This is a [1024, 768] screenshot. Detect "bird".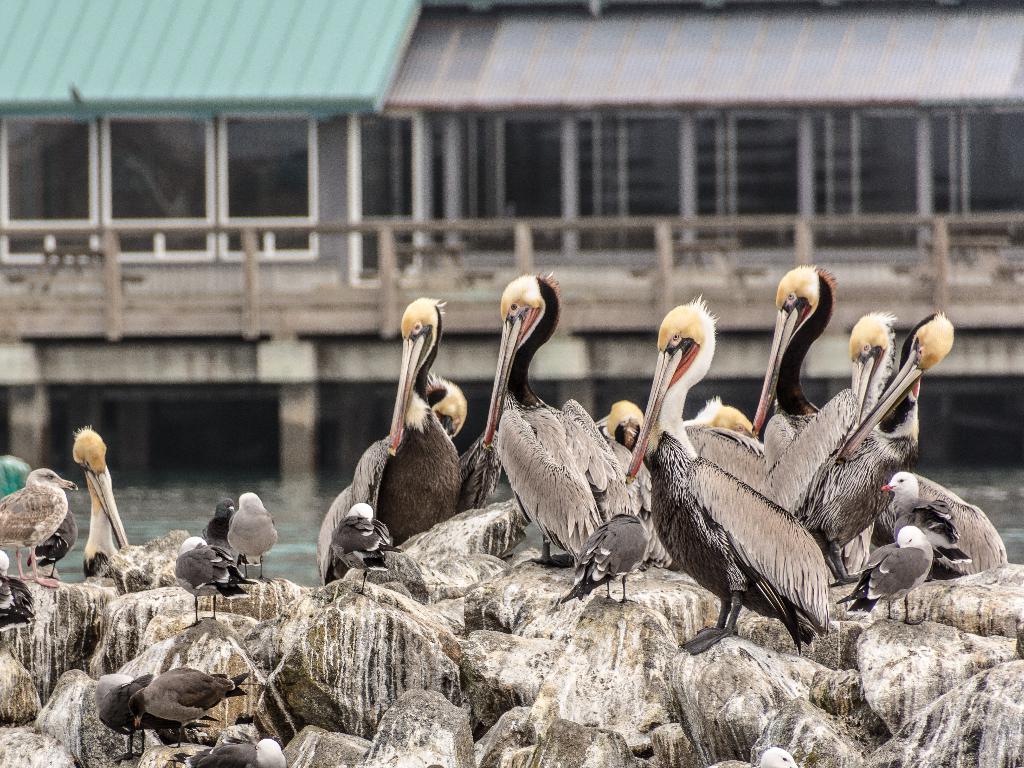
<region>483, 267, 640, 582</region>.
